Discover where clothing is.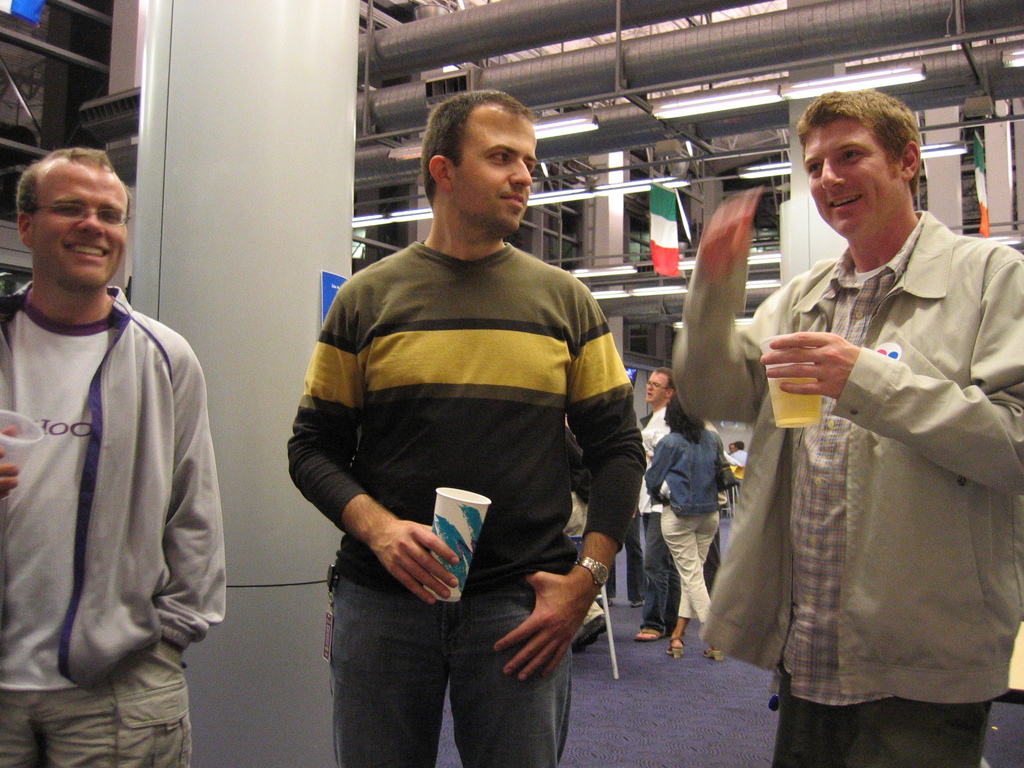
Discovered at Rect(0, 284, 228, 685).
